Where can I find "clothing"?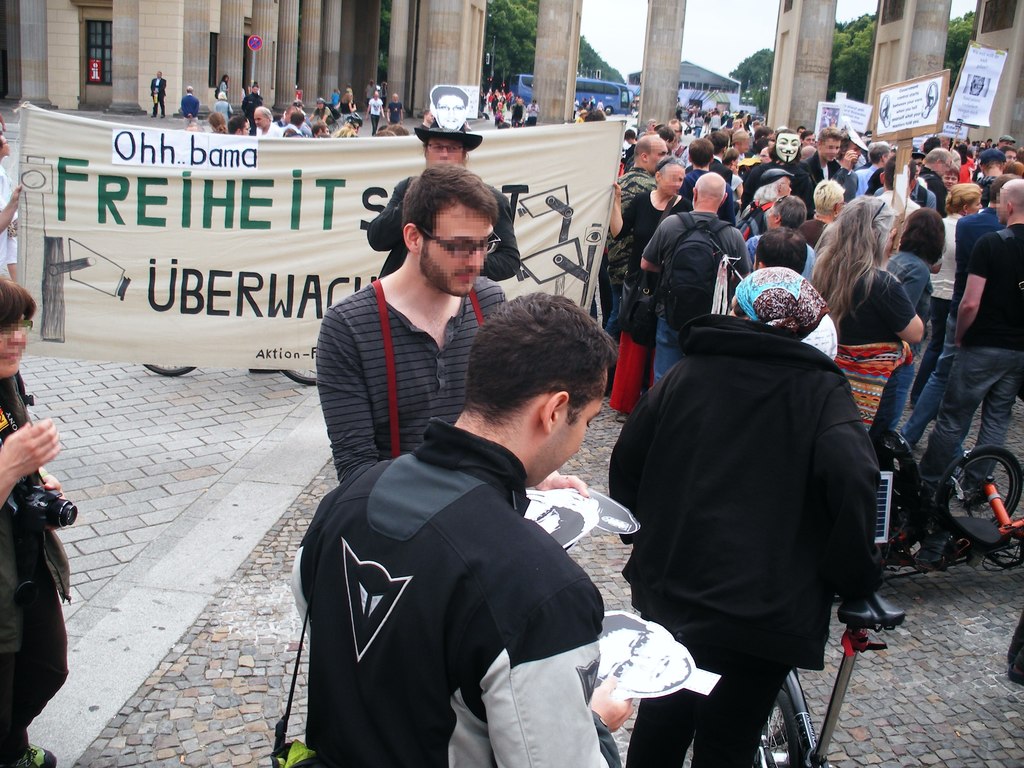
You can find it at locate(920, 225, 1023, 504).
